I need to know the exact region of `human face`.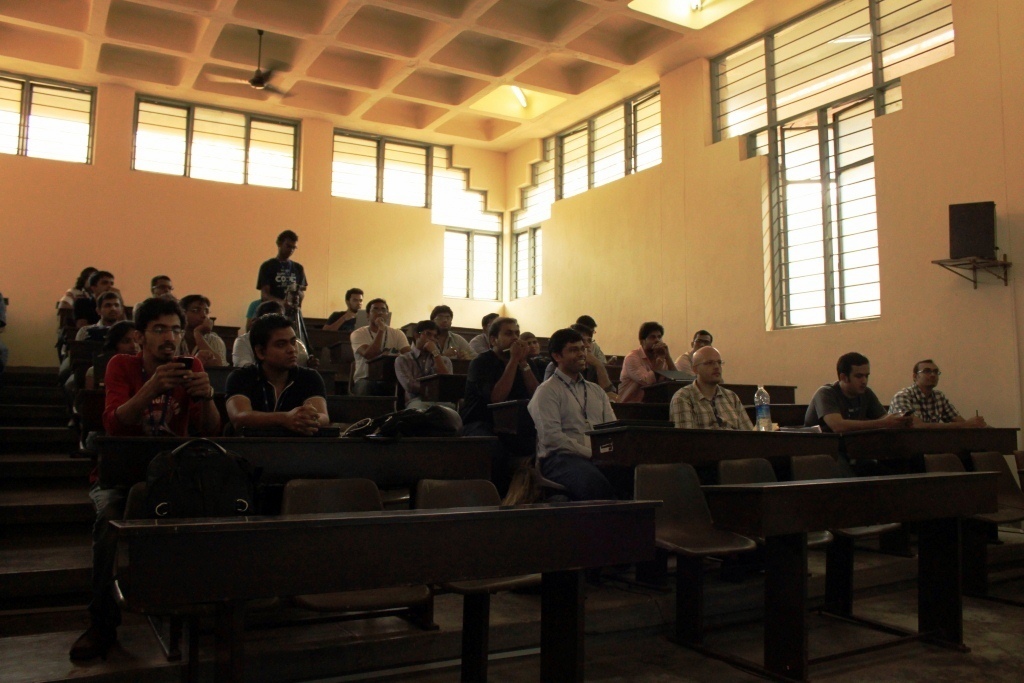
Region: x1=435, y1=311, x2=451, y2=331.
